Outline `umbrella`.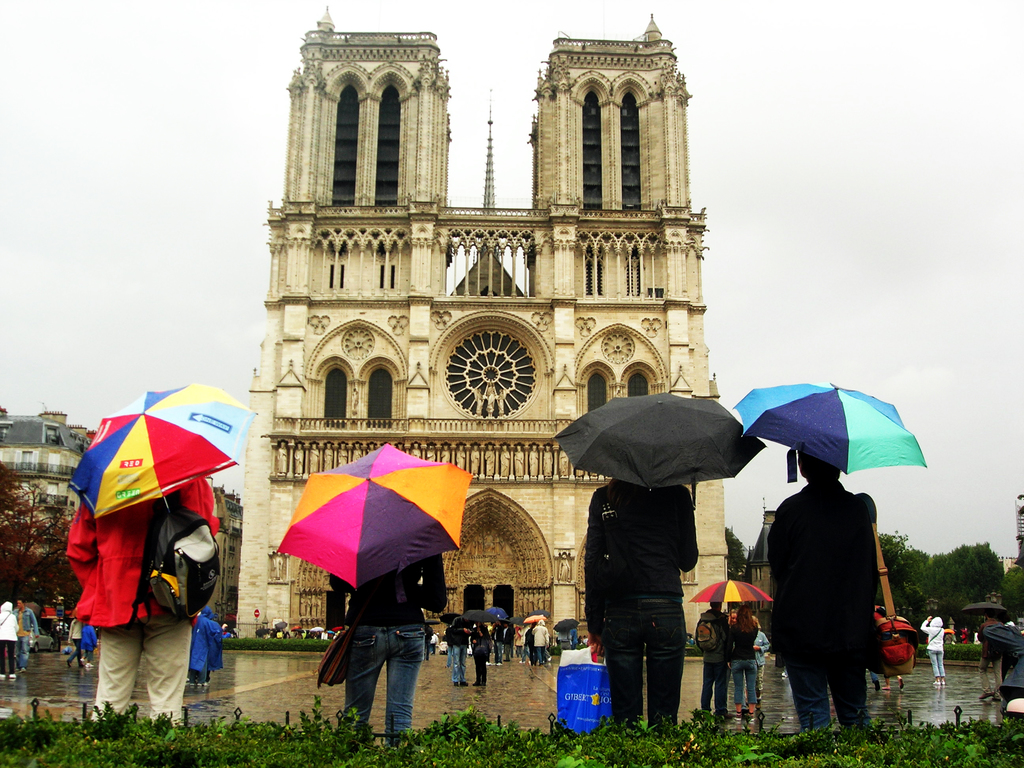
Outline: 68 380 255 518.
